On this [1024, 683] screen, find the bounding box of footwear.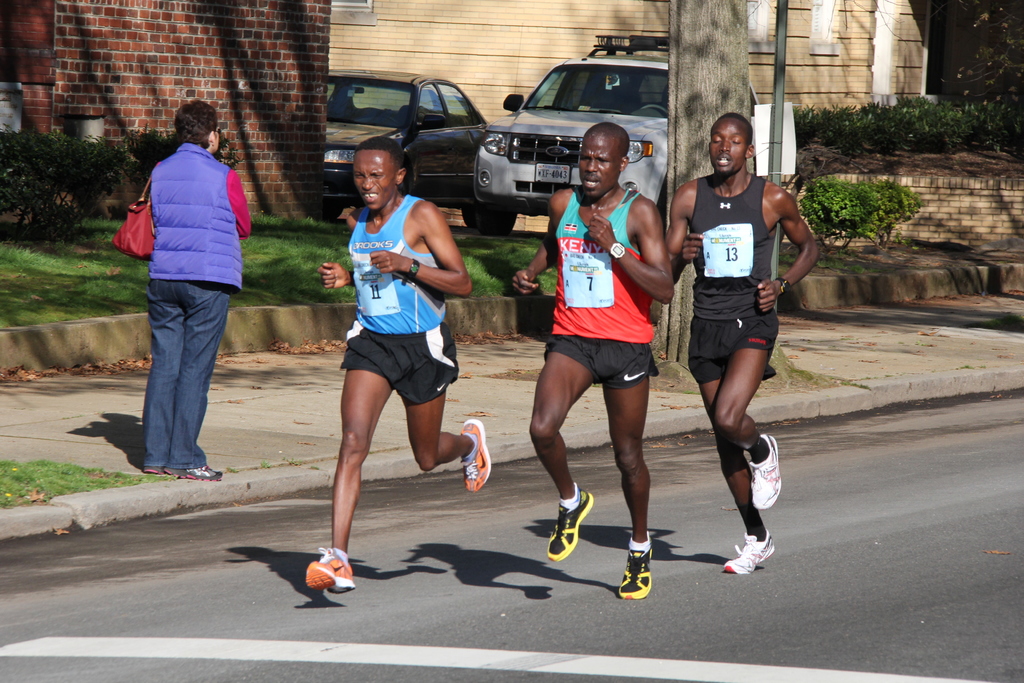
Bounding box: Rect(618, 547, 652, 602).
